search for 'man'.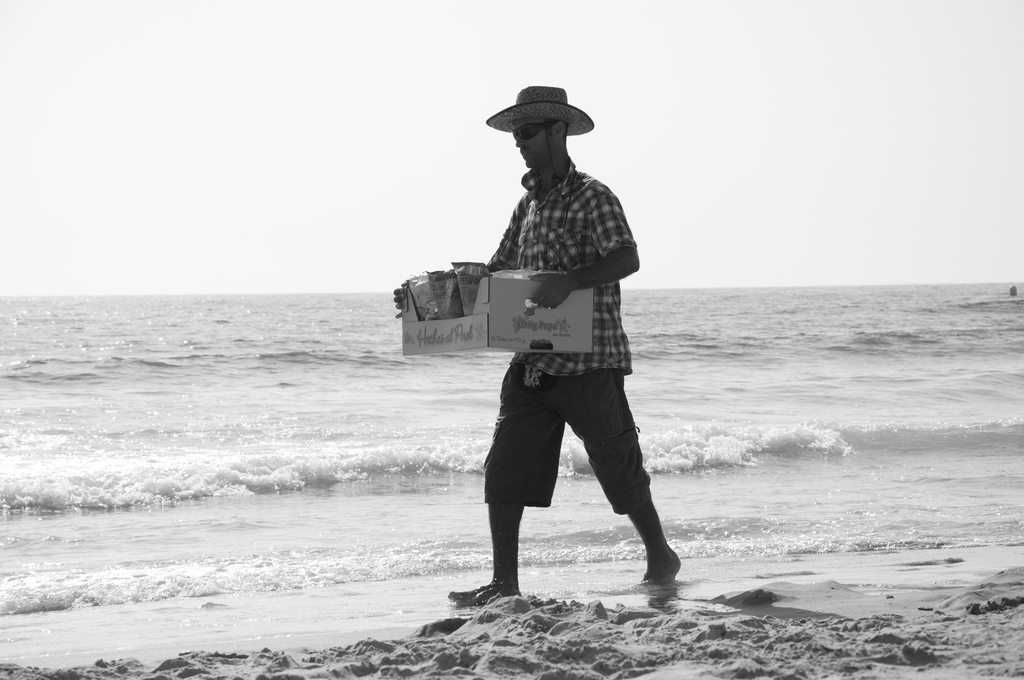
Found at {"left": 420, "top": 79, "right": 657, "bottom": 574}.
